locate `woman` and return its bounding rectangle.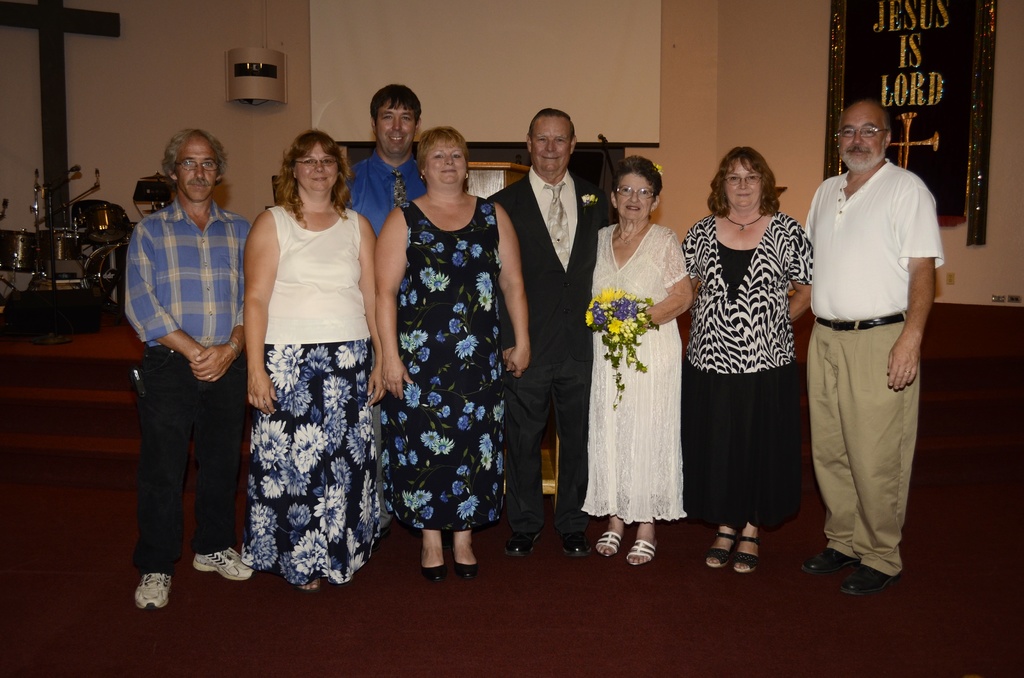
(left=243, top=126, right=387, bottom=593).
